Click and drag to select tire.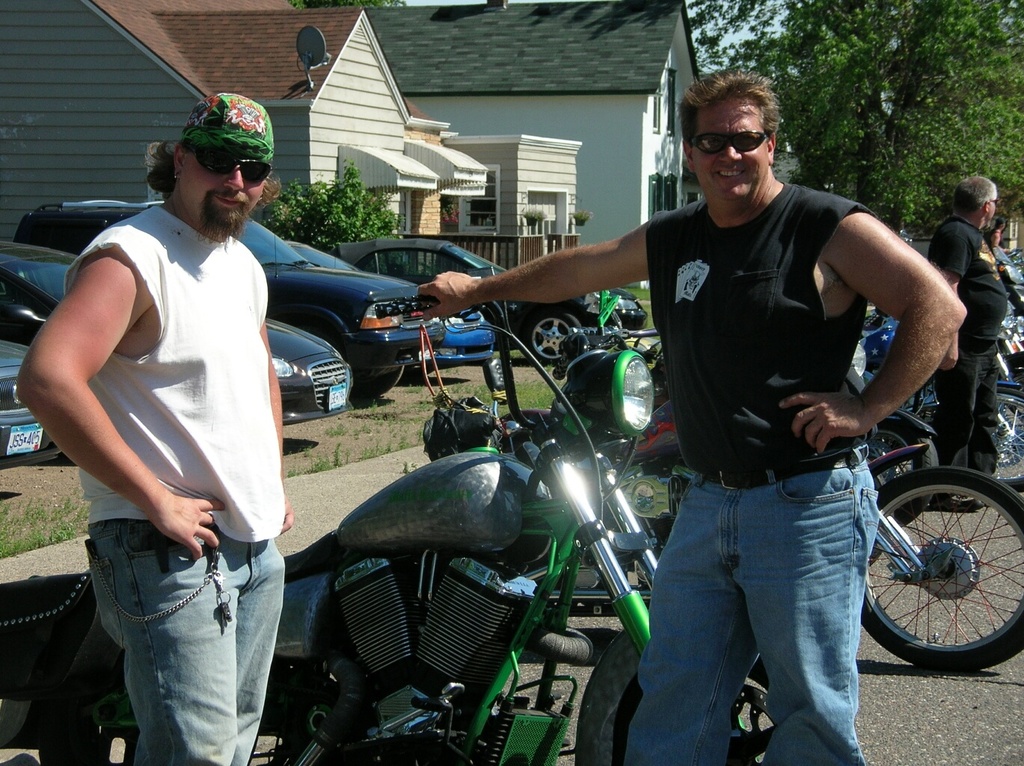
Selection: [x1=520, y1=311, x2=578, y2=367].
